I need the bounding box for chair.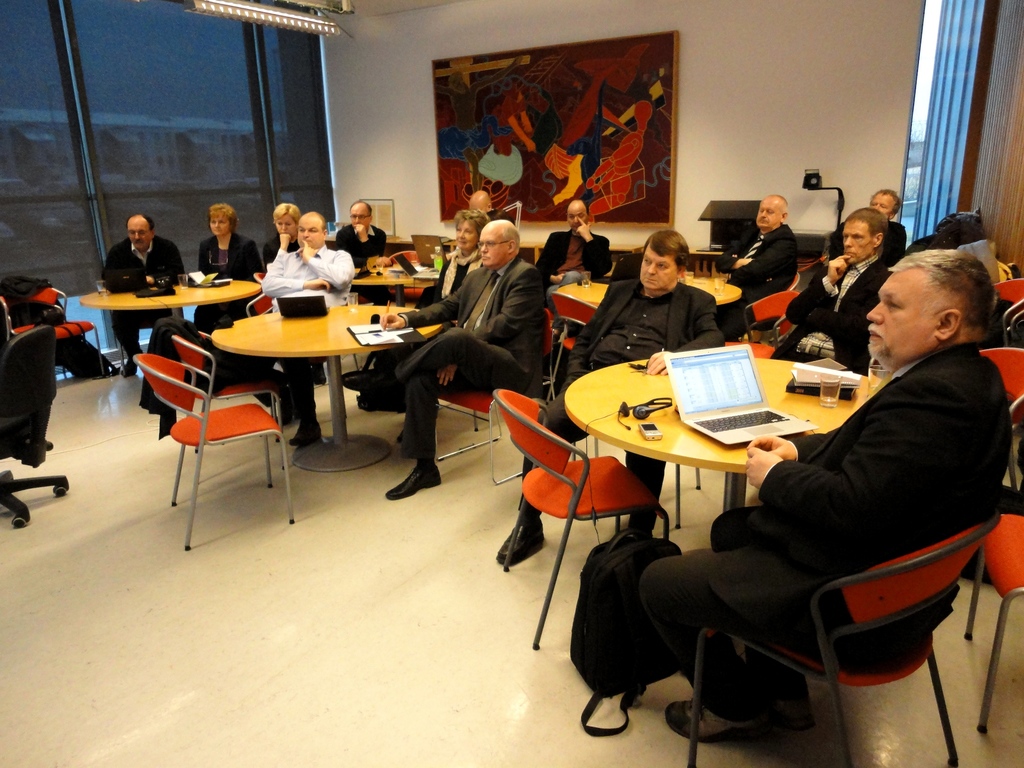
Here it is: <region>243, 271, 280, 316</region>.
